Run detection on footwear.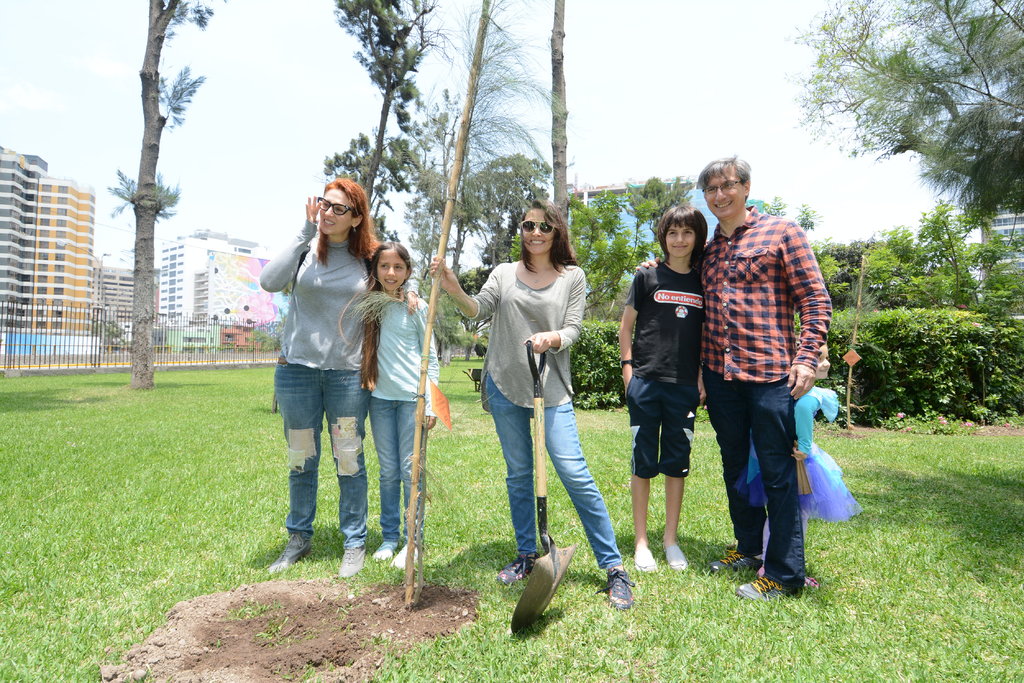
Result: 495,552,541,580.
